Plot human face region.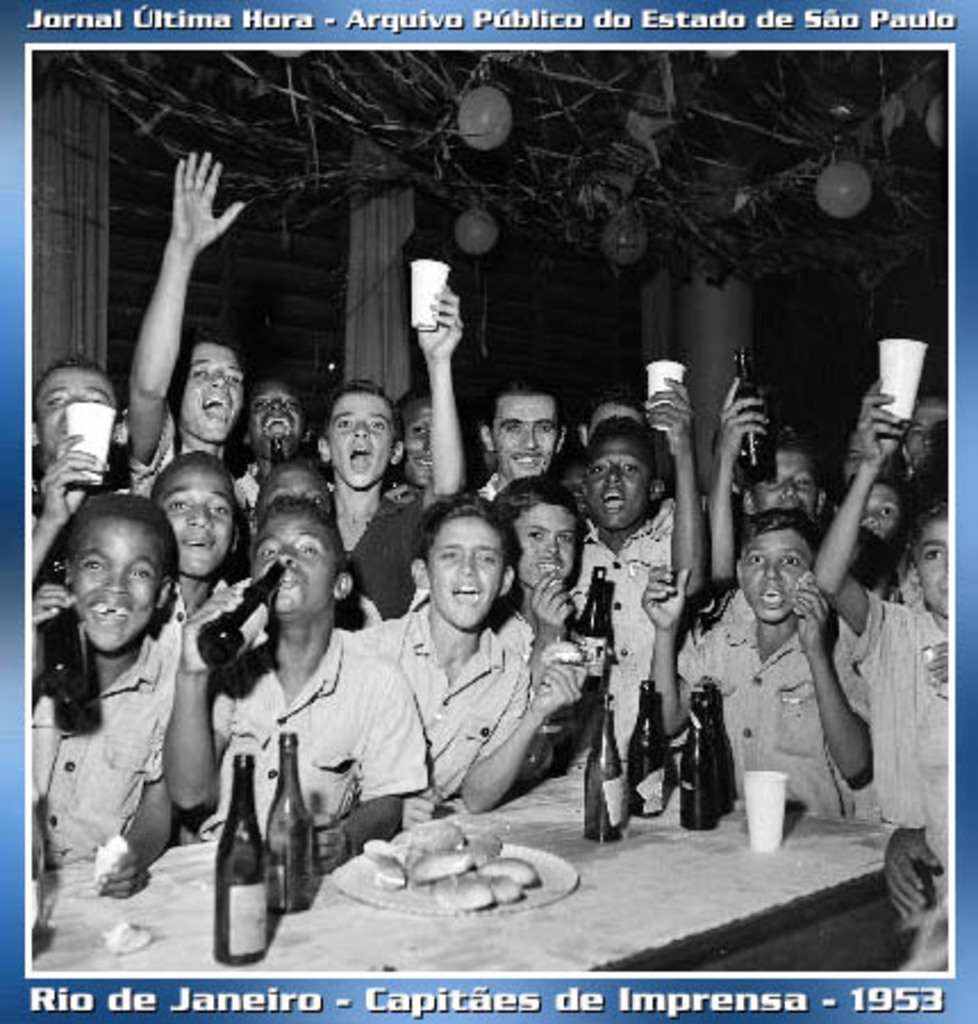
Plotted at bbox=[34, 371, 116, 453].
